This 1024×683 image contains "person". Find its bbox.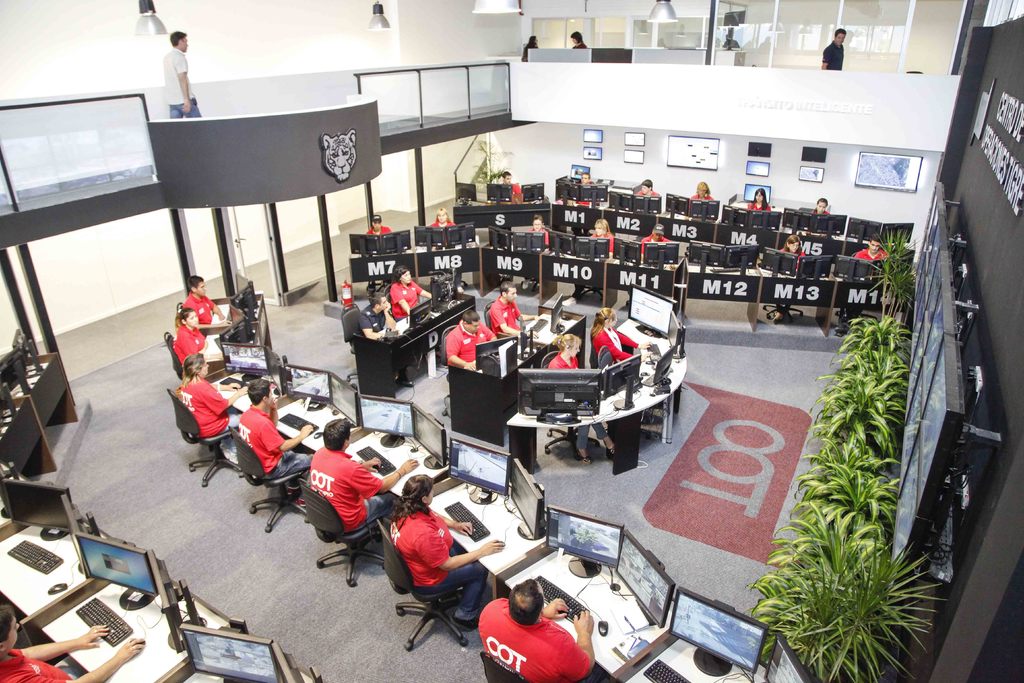
637 224 674 256.
